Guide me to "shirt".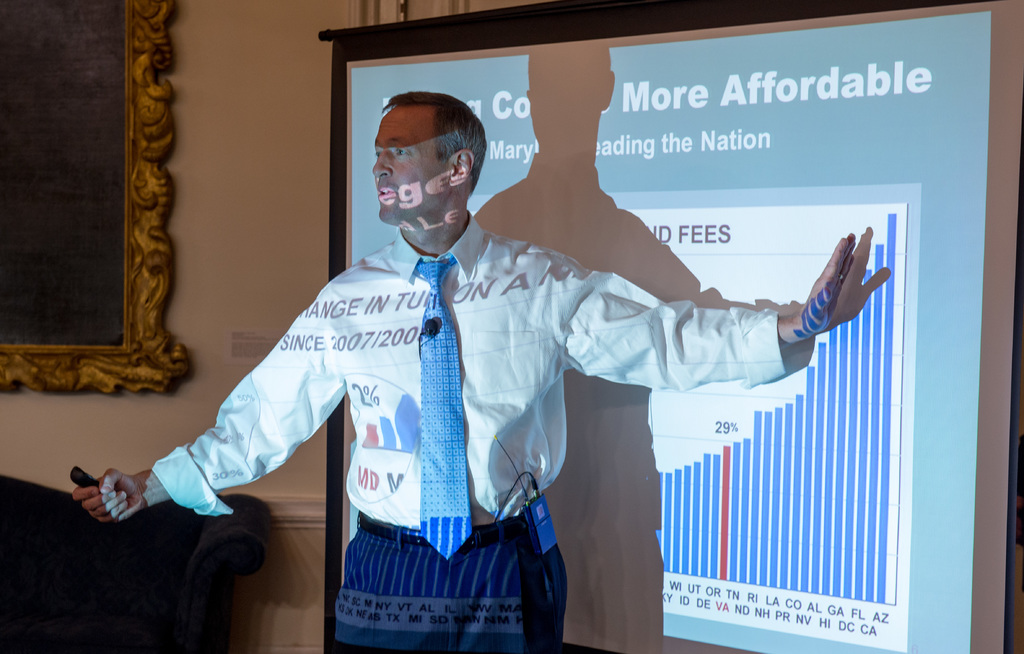
Guidance: x1=154, y1=211, x2=790, y2=529.
